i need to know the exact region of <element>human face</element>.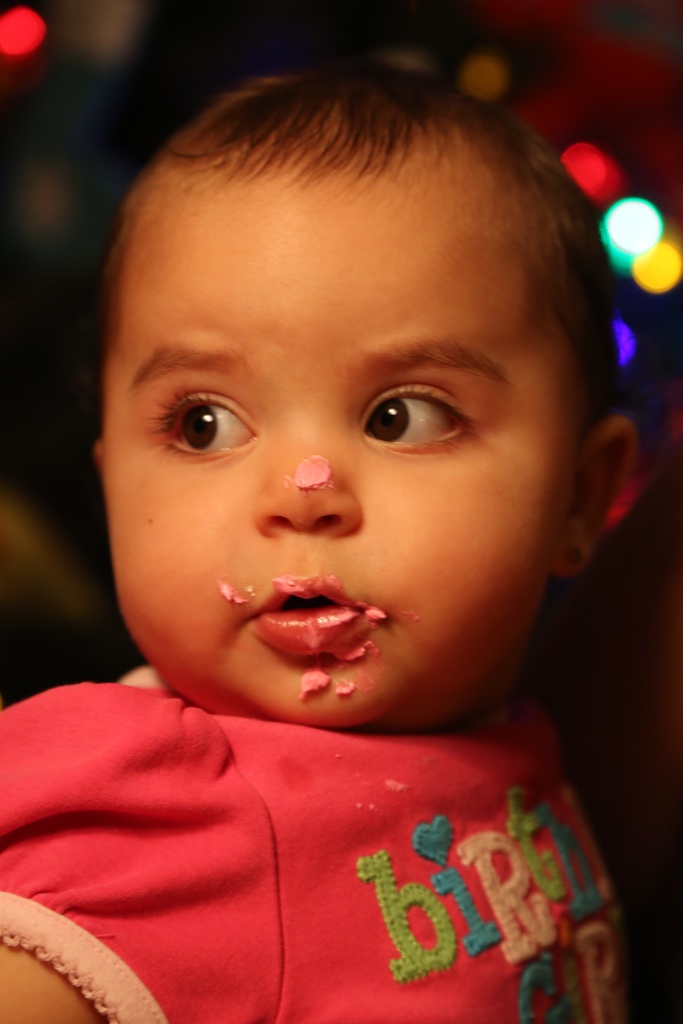
Region: x1=101 y1=159 x2=584 y2=729.
